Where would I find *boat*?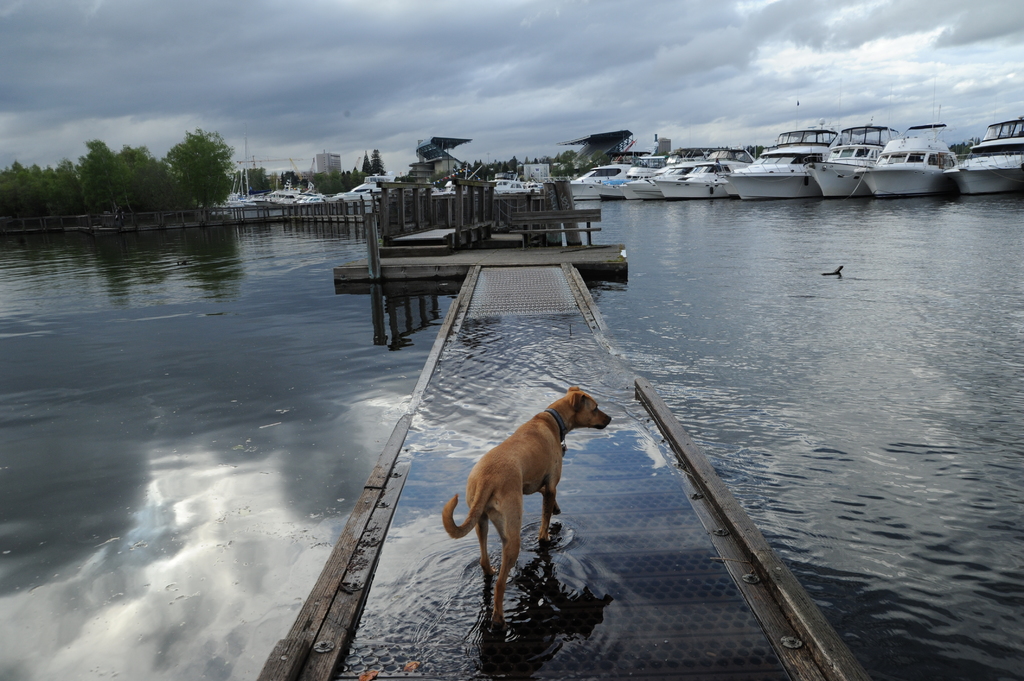
At {"left": 568, "top": 164, "right": 641, "bottom": 207}.
